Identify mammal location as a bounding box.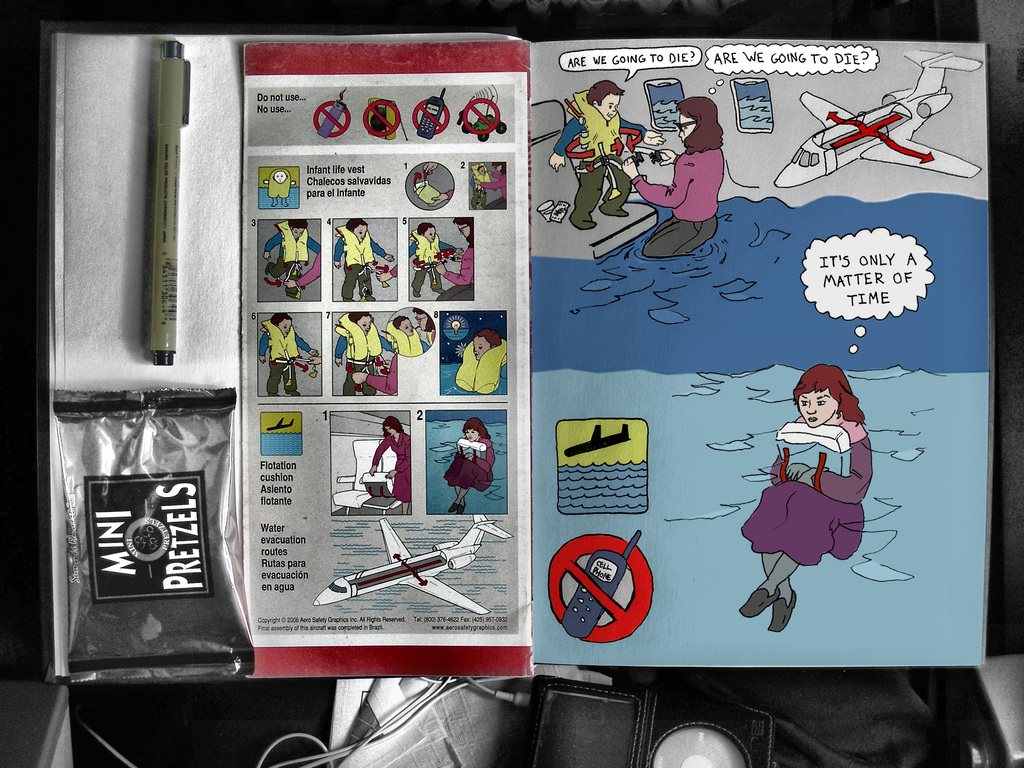
box(337, 311, 390, 397).
